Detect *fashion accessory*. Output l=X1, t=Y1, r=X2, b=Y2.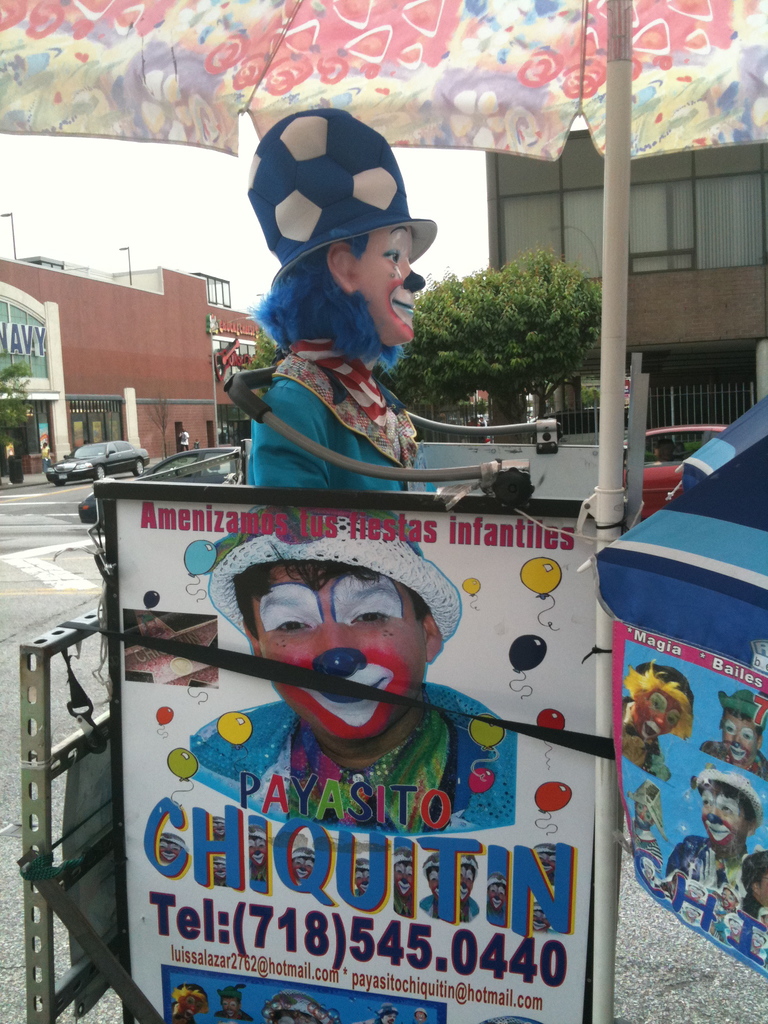
l=389, t=849, r=413, b=868.
